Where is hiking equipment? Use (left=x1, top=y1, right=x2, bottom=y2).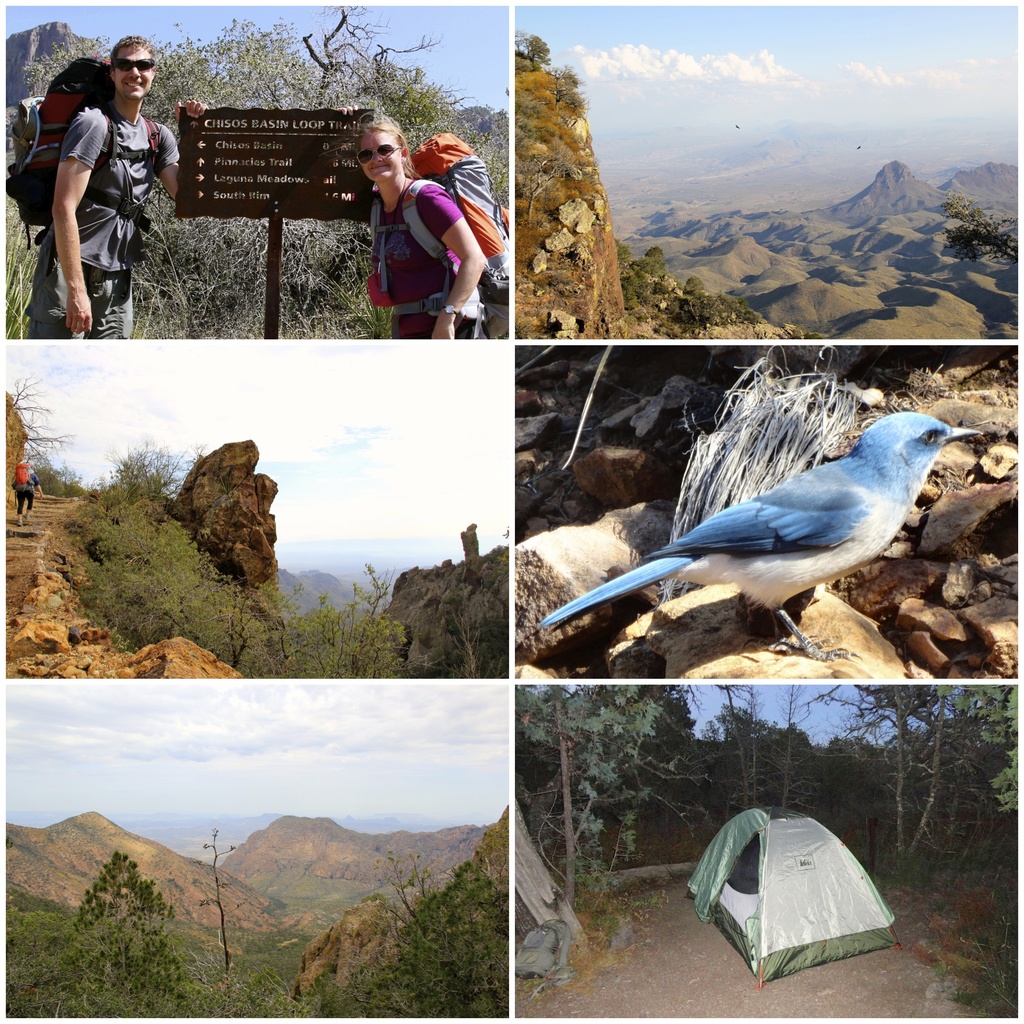
(left=676, top=798, right=901, bottom=989).
